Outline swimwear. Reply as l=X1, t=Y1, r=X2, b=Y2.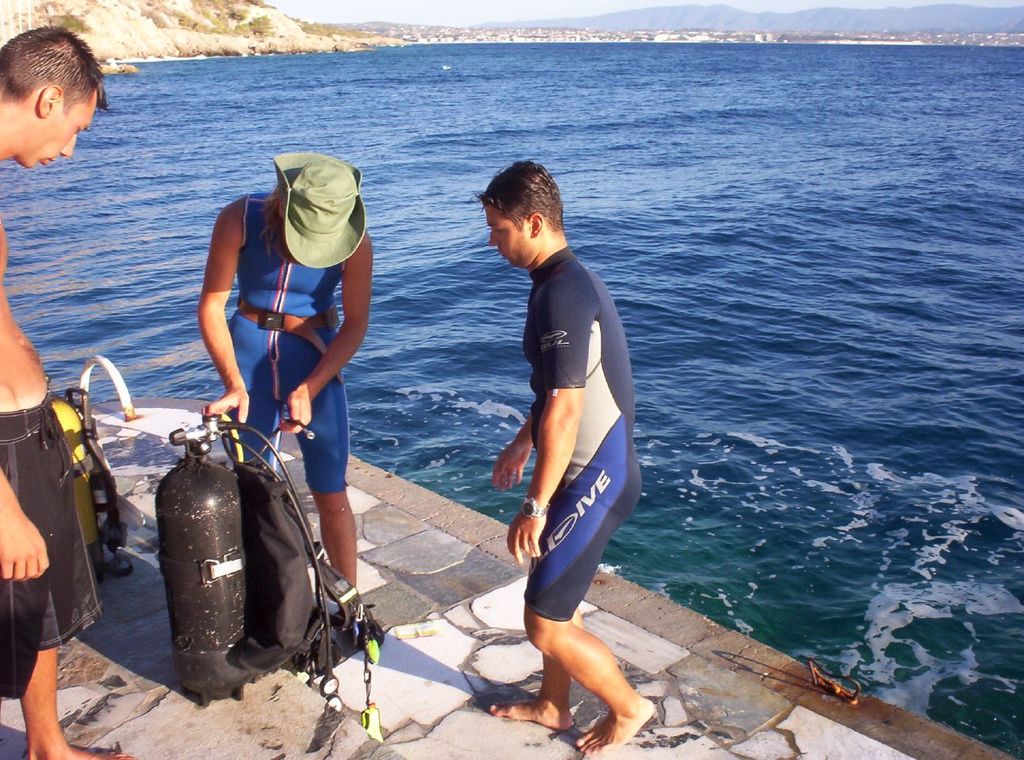
l=524, t=244, r=642, b=624.
